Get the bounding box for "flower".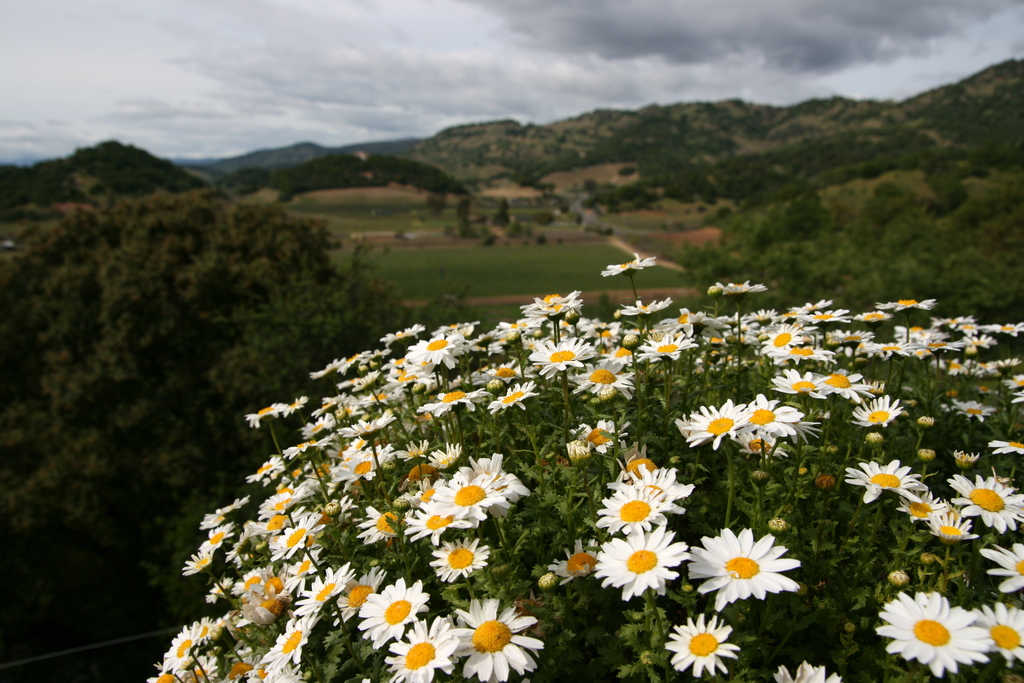
[447, 598, 542, 682].
